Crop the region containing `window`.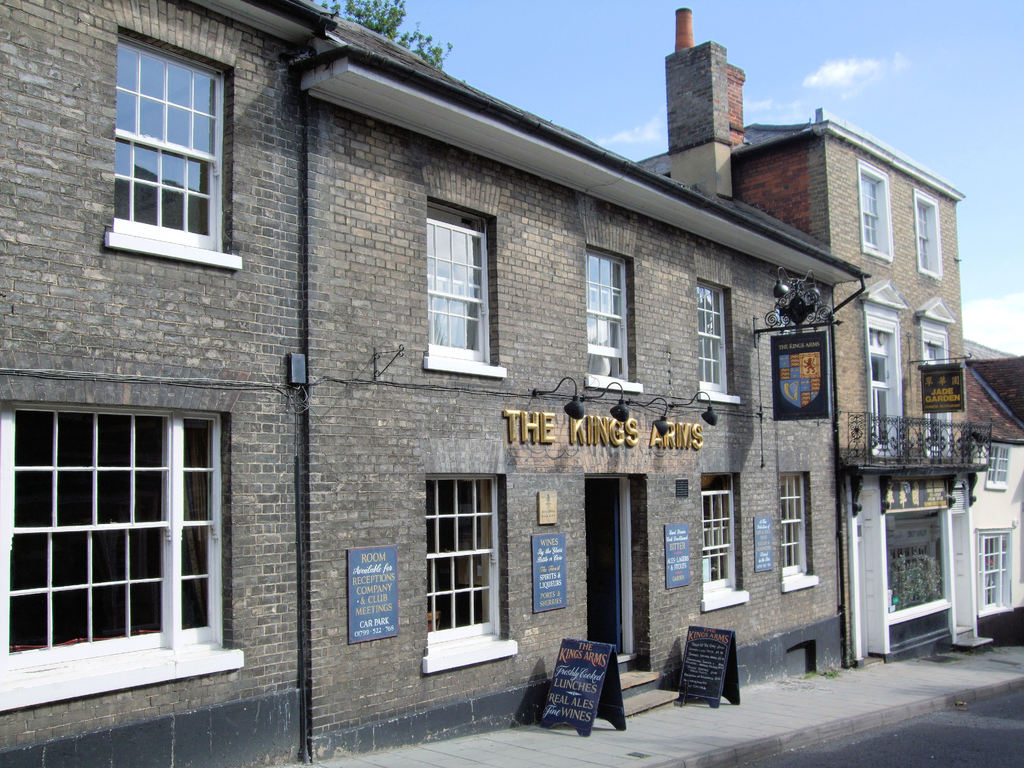
Crop region: 986,445,1012,484.
